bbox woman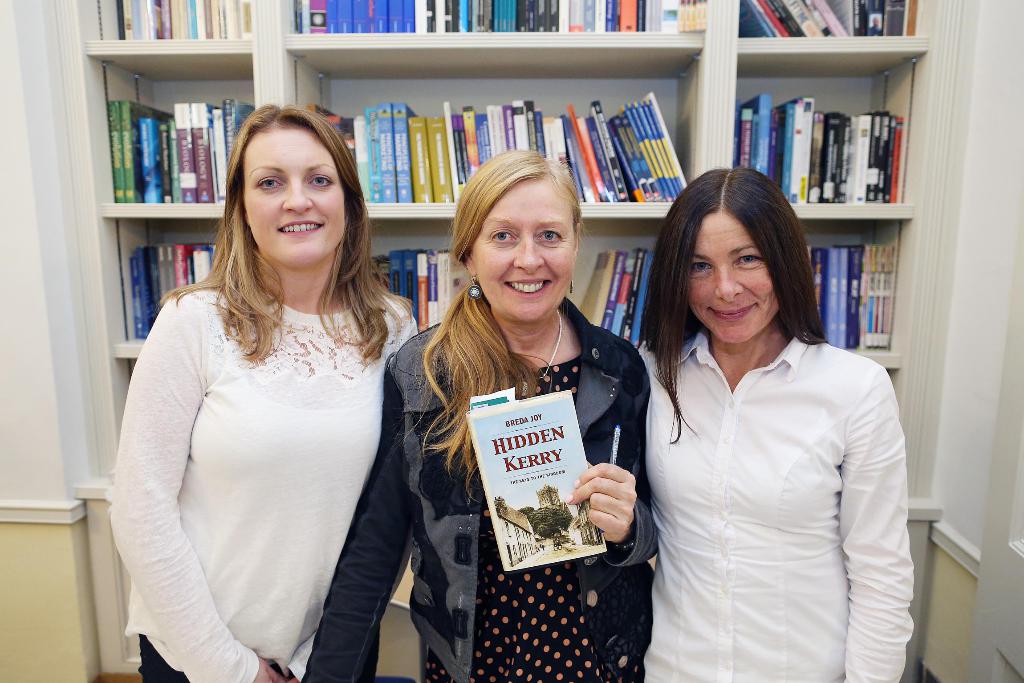
[x1=627, y1=149, x2=906, y2=679]
